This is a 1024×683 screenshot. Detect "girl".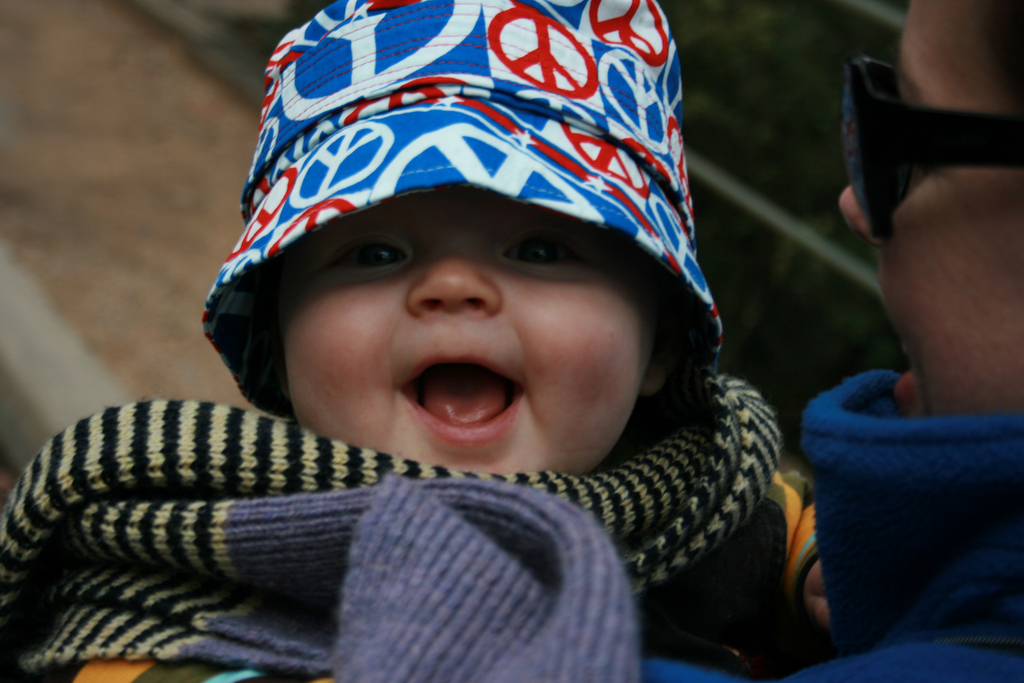
region(0, 0, 831, 682).
